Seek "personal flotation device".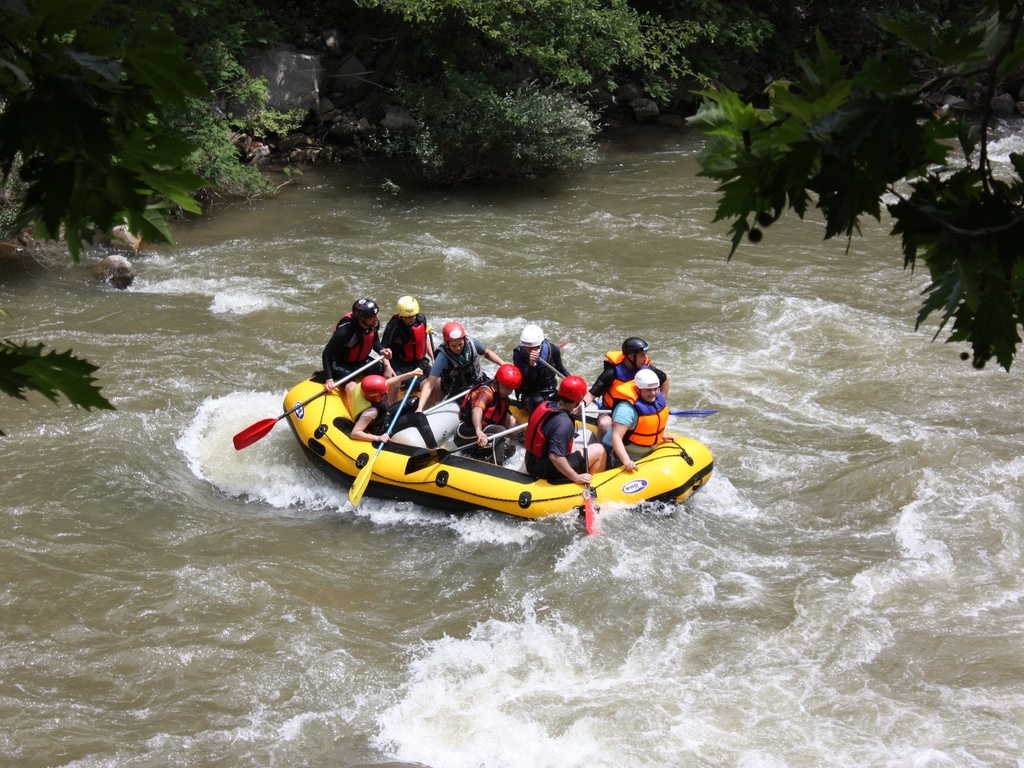
Rect(526, 392, 583, 463).
